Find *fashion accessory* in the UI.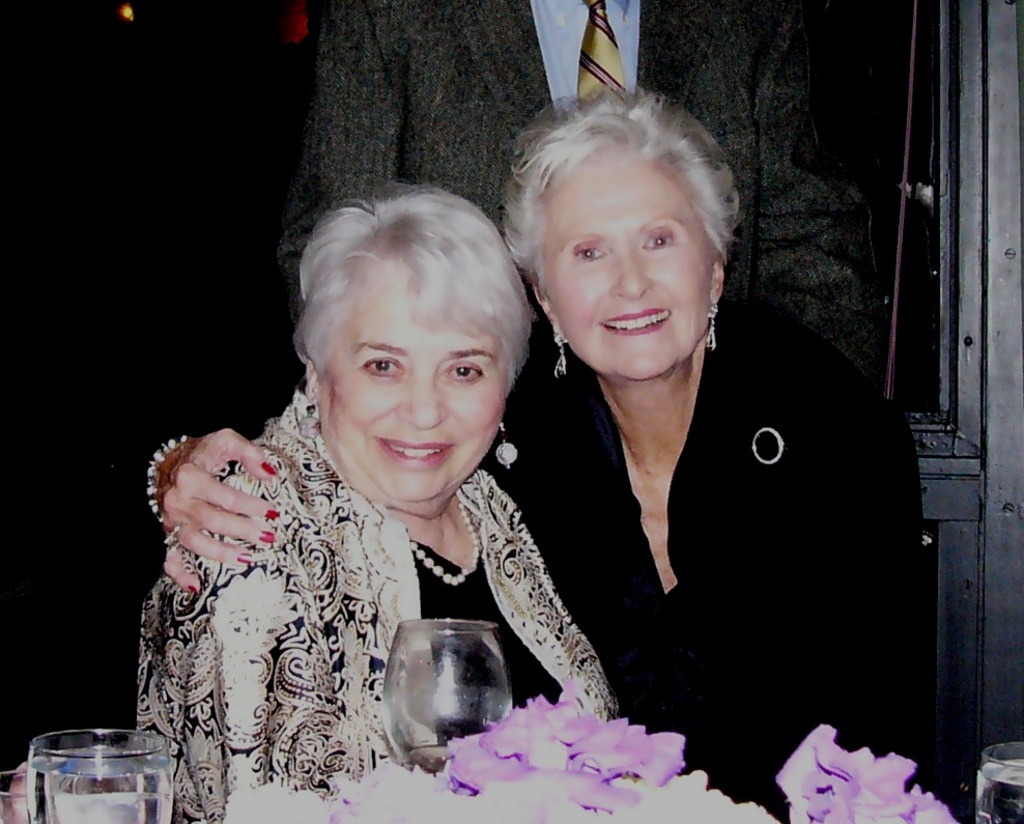
UI element at 557, 334, 565, 376.
